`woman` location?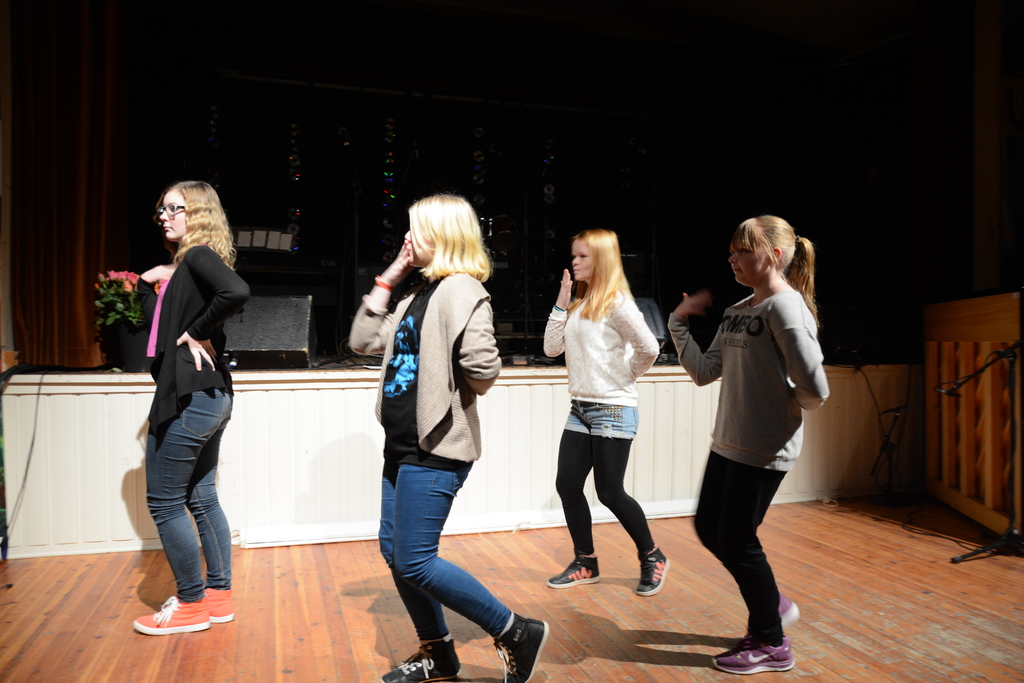
bbox=(127, 179, 253, 636)
